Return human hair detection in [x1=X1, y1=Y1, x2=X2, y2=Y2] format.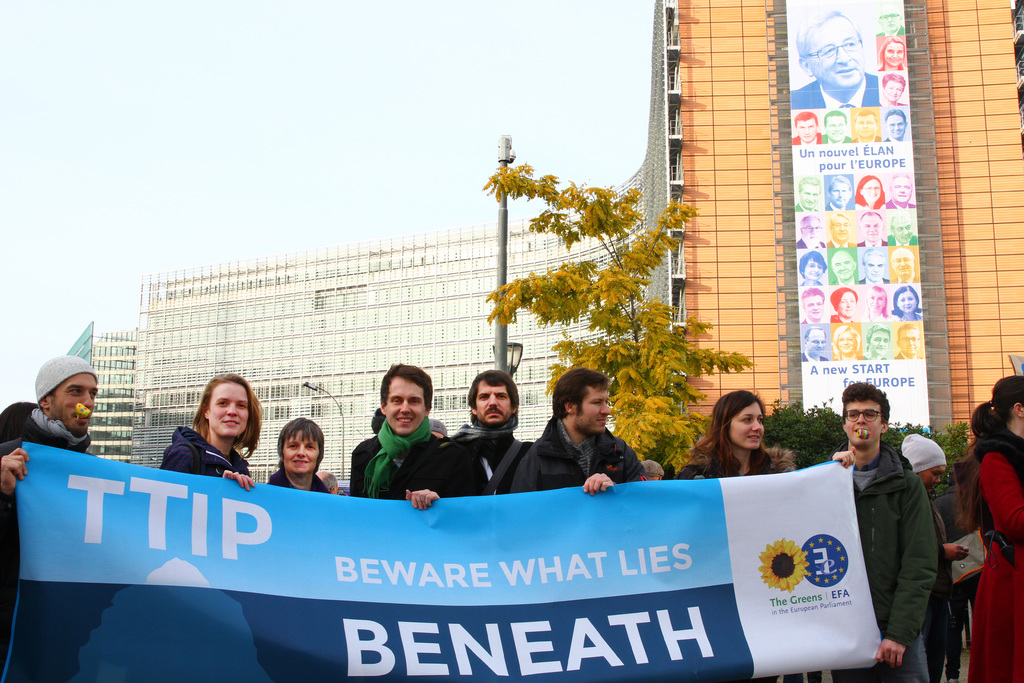
[x1=831, y1=213, x2=847, y2=227].
